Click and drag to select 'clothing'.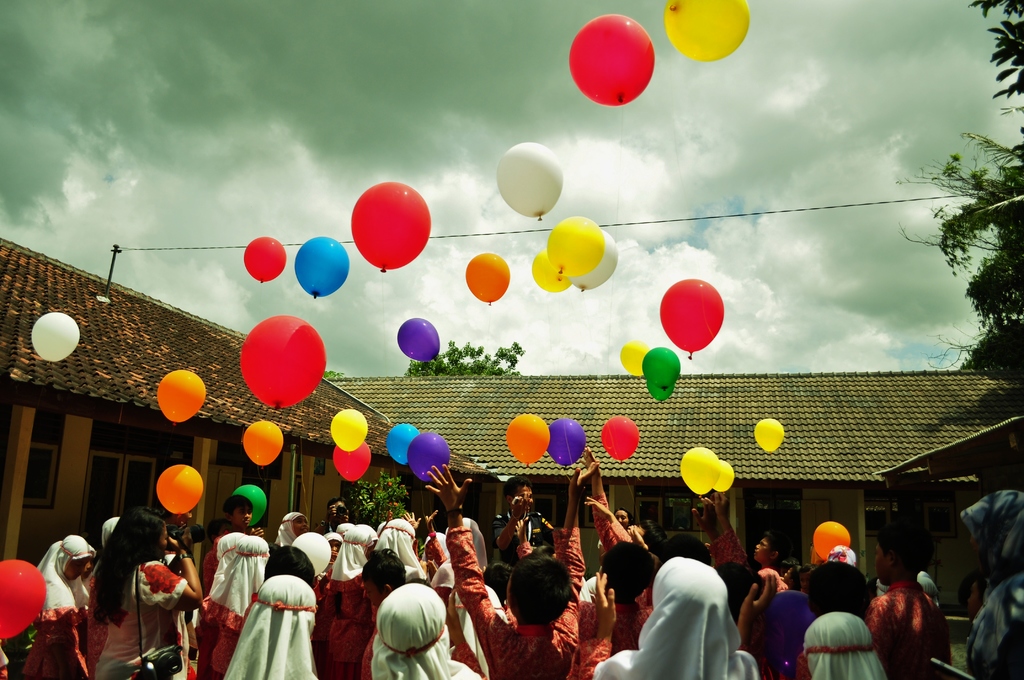
Selection: left=595, top=560, right=746, bottom=679.
